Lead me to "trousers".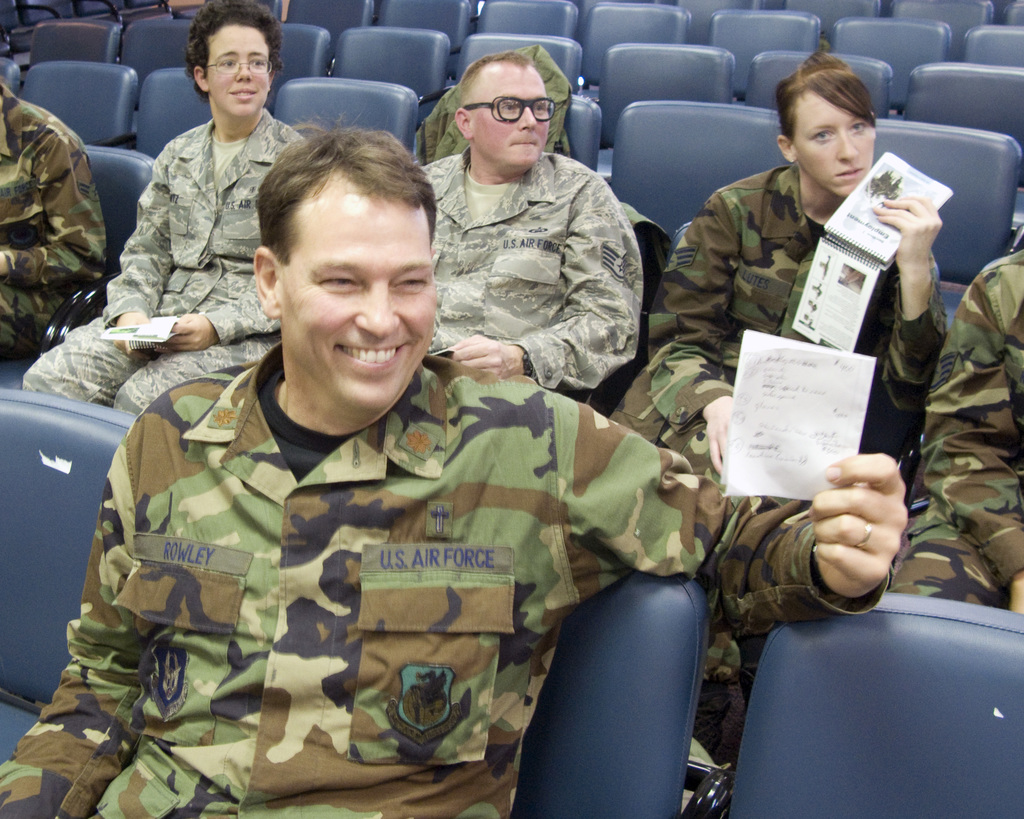
Lead to box=[4, 283, 75, 364].
